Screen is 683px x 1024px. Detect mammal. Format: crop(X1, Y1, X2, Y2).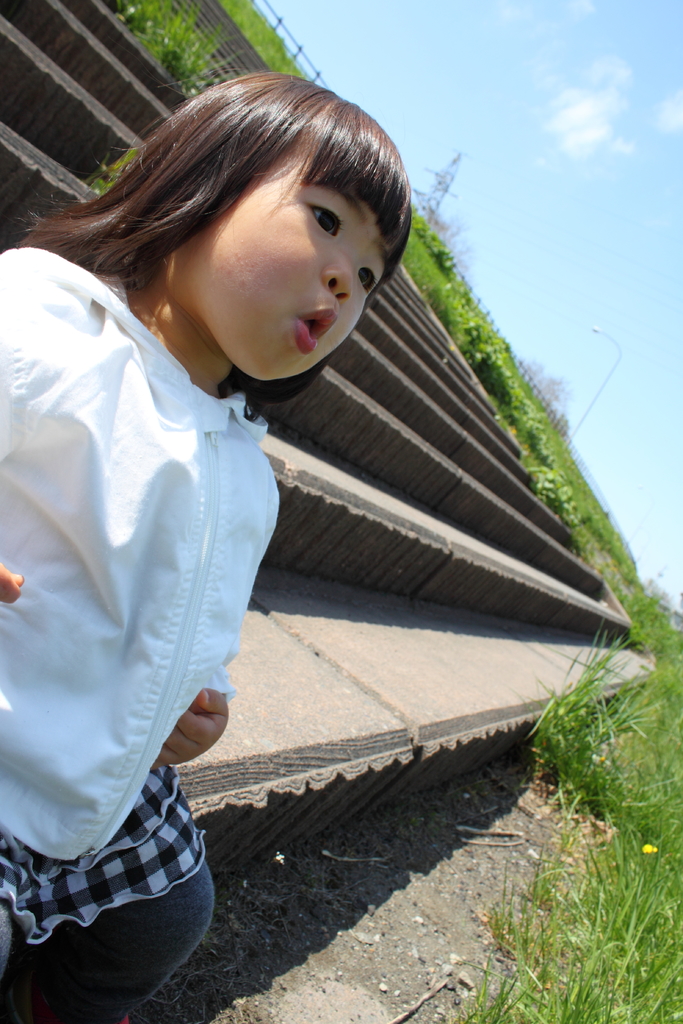
crop(9, 72, 451, 1022).
